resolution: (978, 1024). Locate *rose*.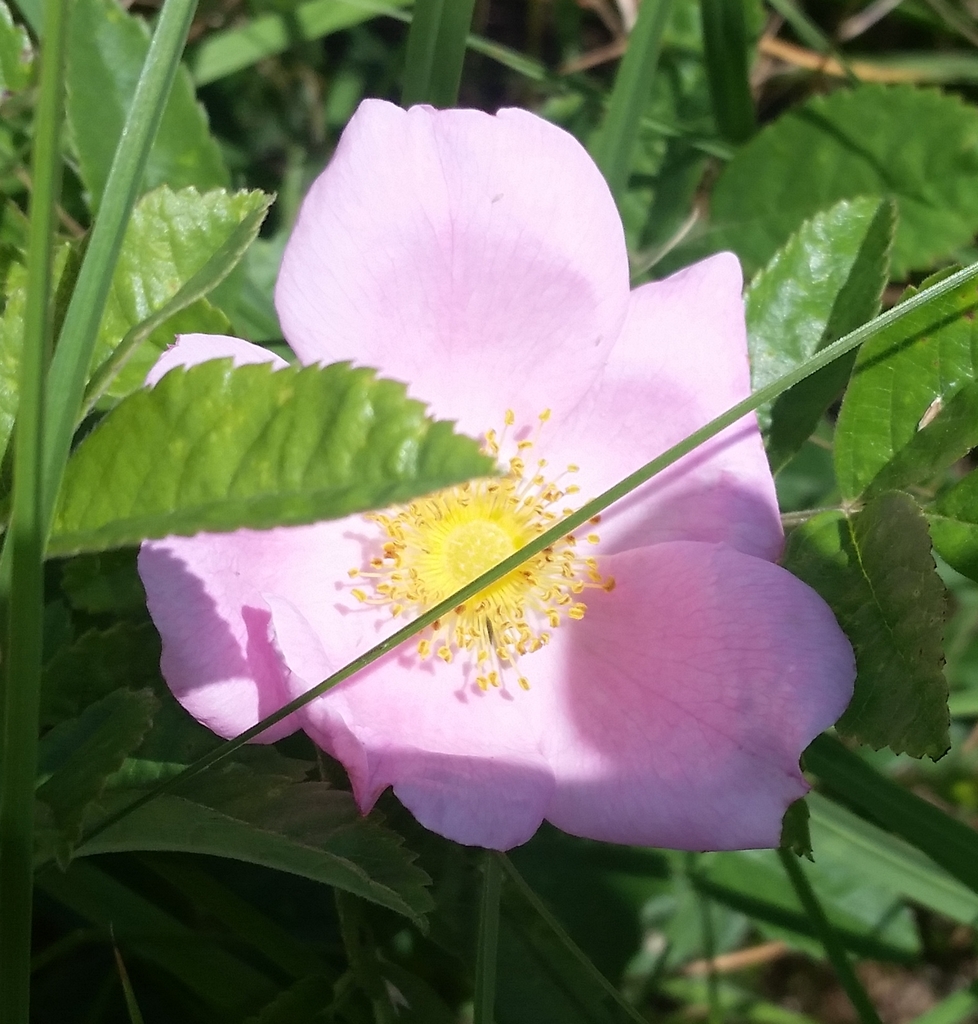
[139,90,858,851].
